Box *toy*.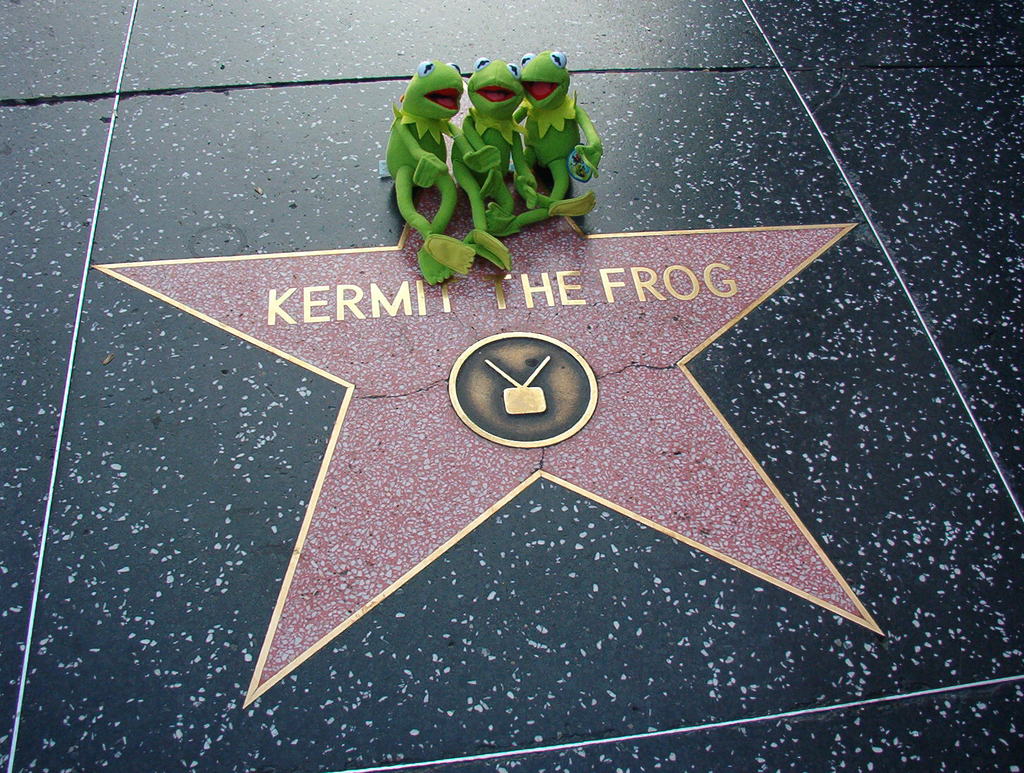
{"left": 451, "top": 53, "right": 540, "bottom": 261}.
